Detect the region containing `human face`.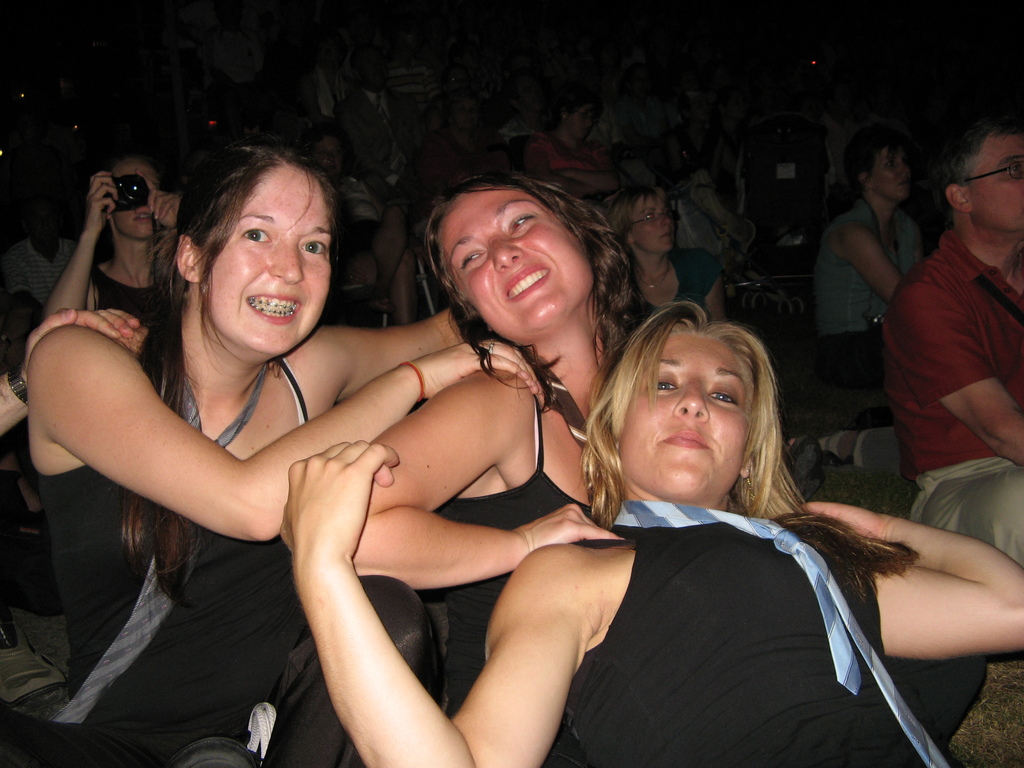
bbox=[111, 163, 160, 239].
